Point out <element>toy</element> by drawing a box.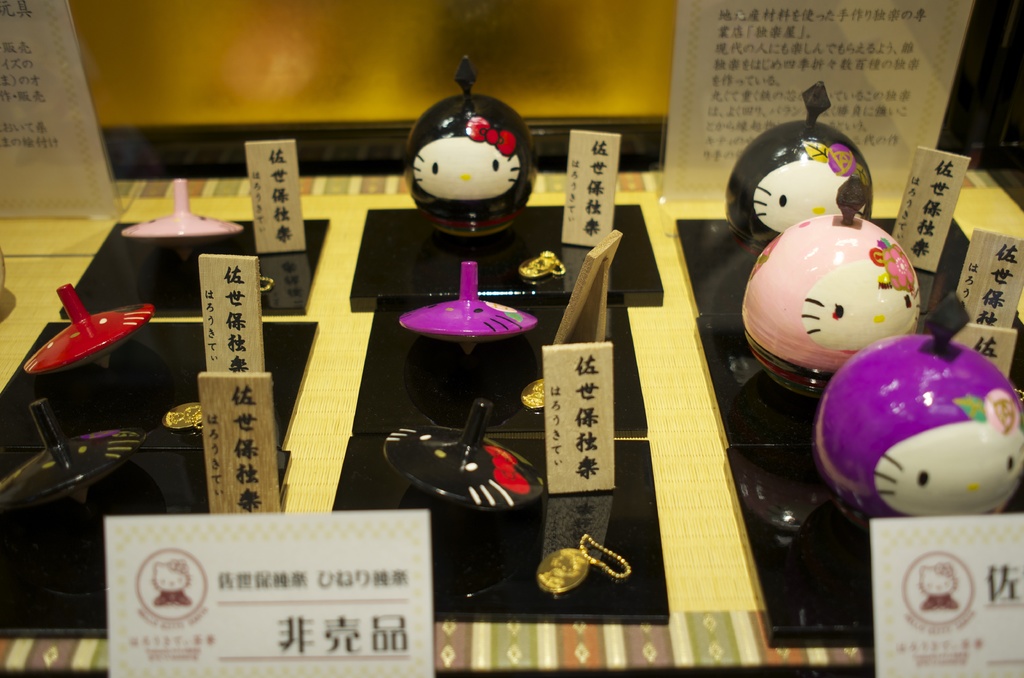
(left=399, top=260, right=538, bottom=360).
